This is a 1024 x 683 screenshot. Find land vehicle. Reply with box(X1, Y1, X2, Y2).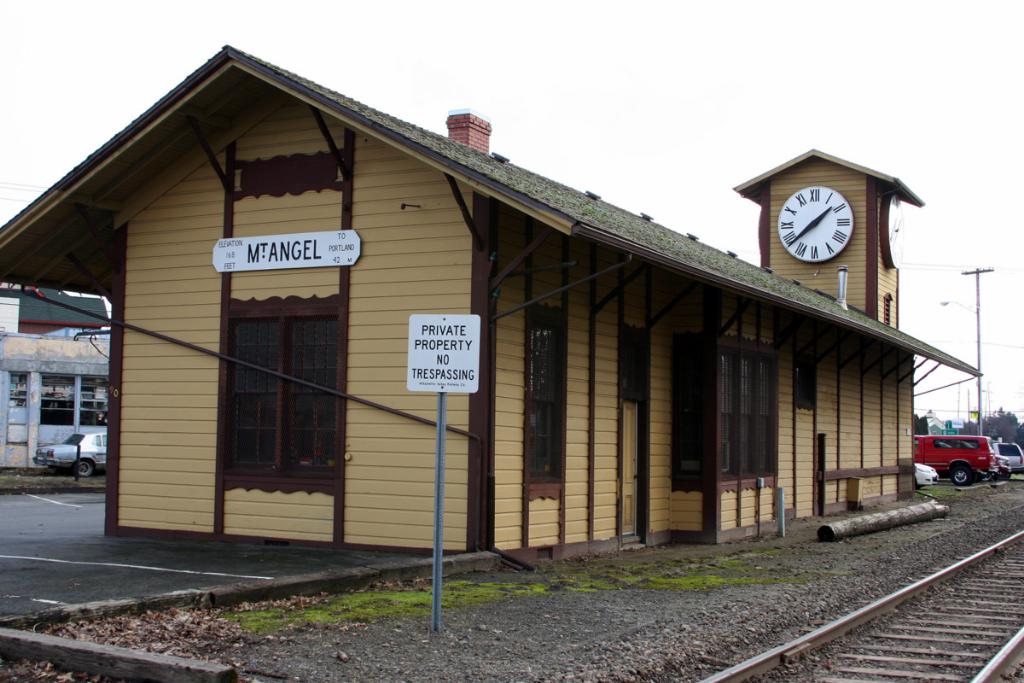
box(941, 441, 952, 449).
